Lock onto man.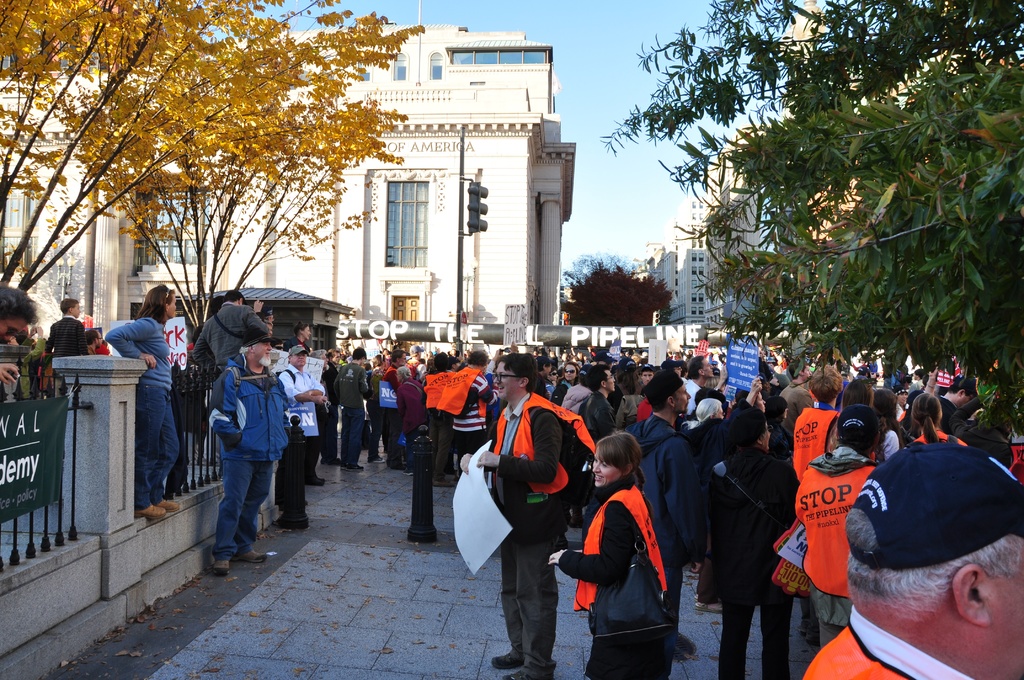
Locked: 399,344,420,382.
